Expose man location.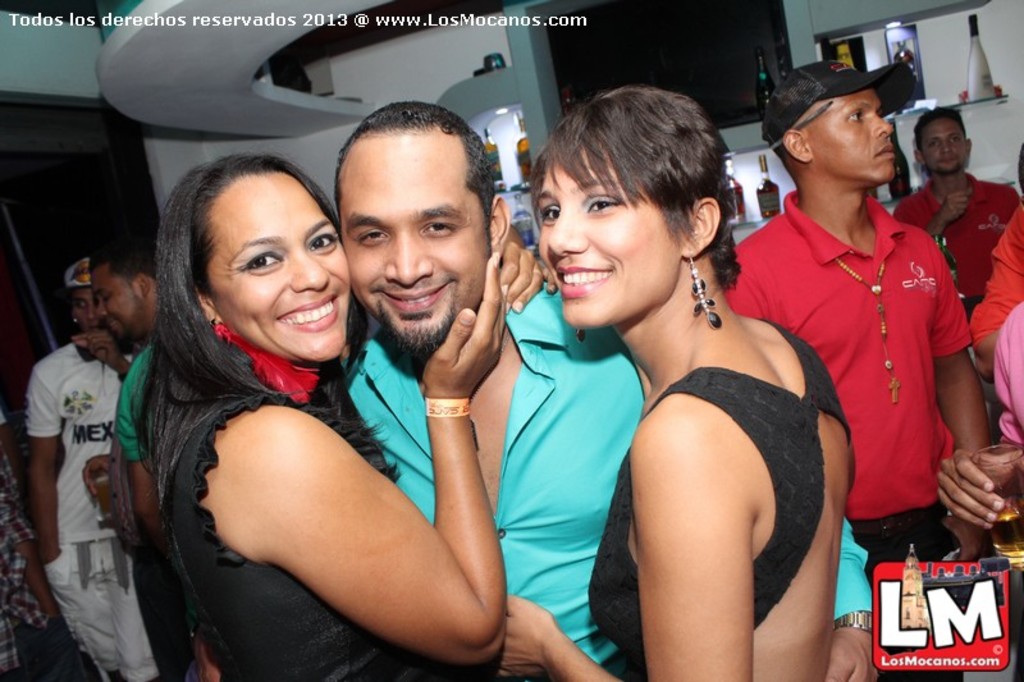
Exposed at (left=23, top=255, right=155, bottom=681).
